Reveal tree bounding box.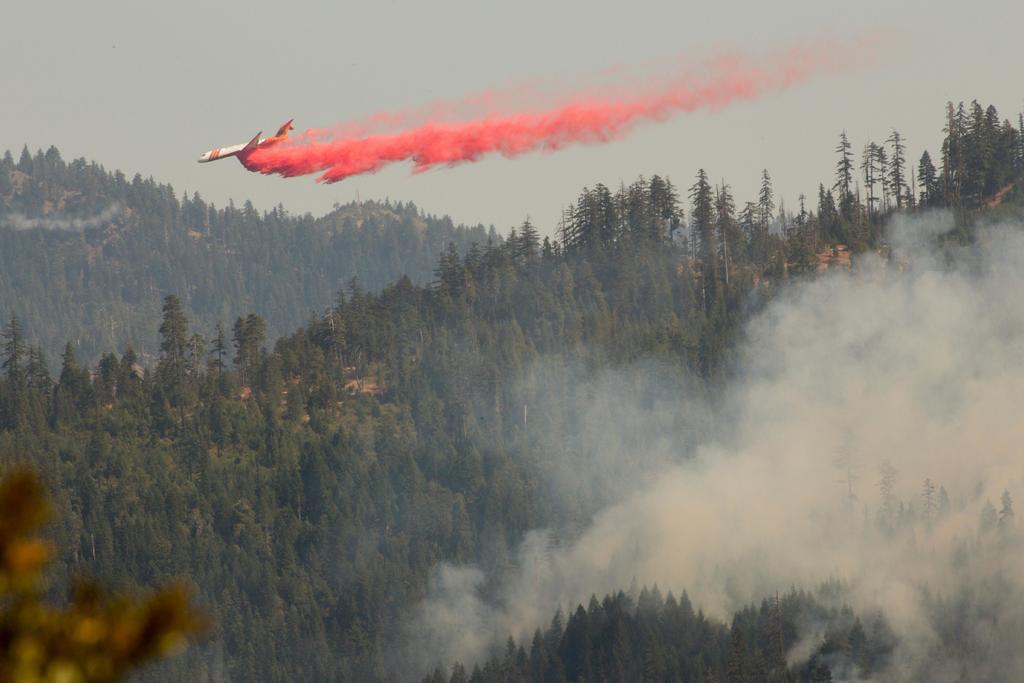
Revealed: BBox(941, 90, 1020, 236).
